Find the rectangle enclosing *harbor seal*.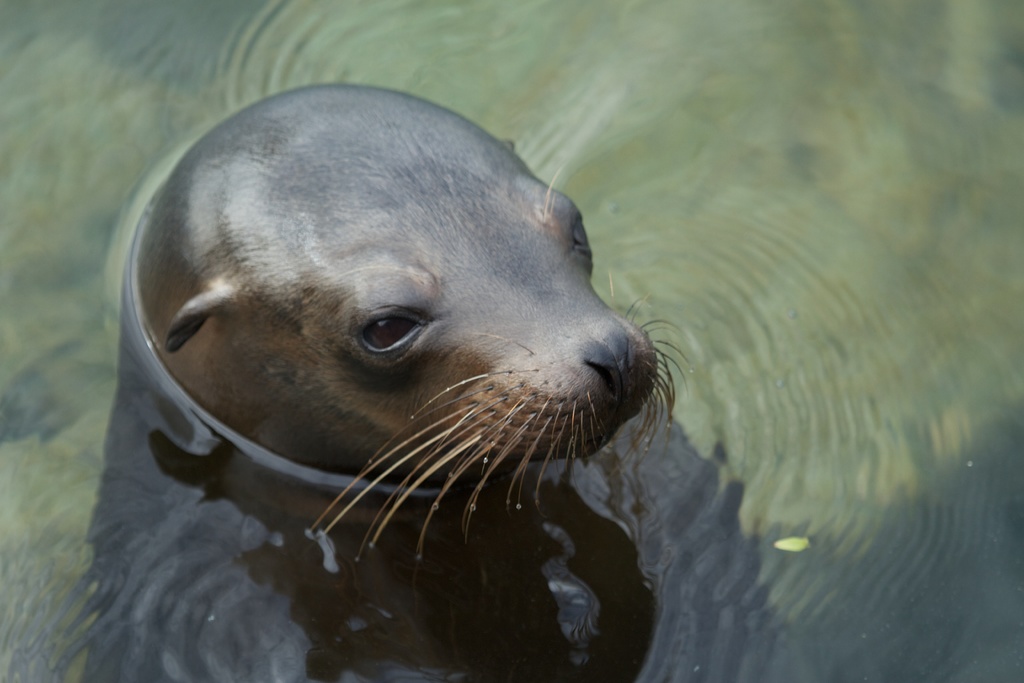
[134, 85, 698, 682].
